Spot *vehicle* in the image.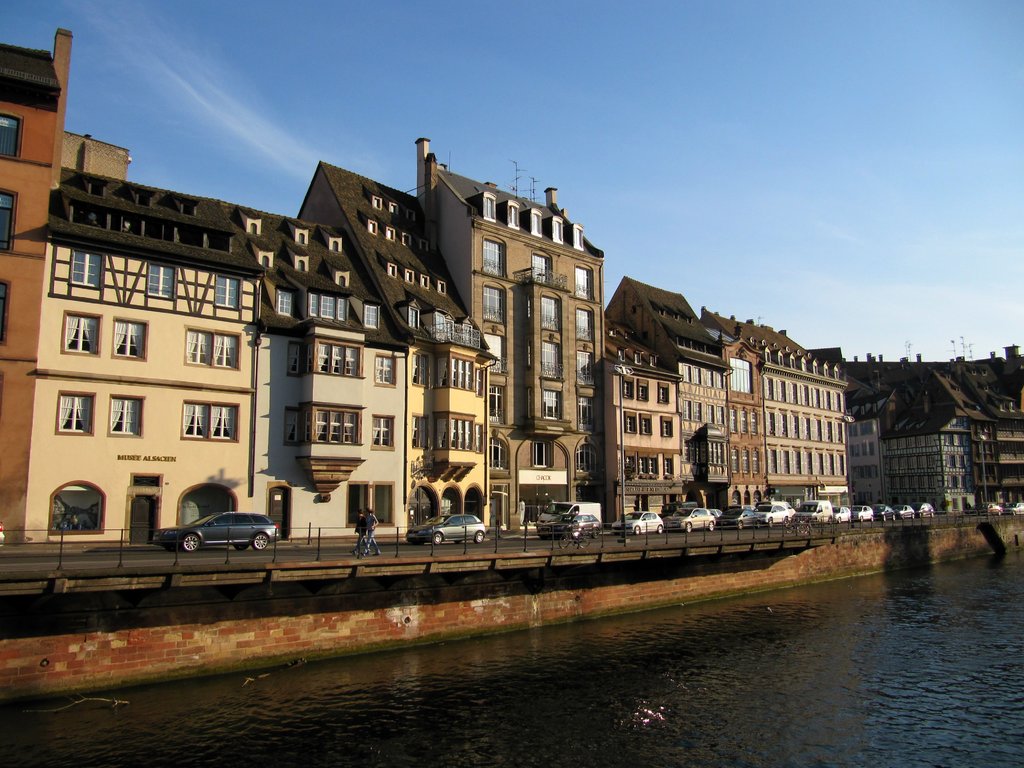
*vehicle* found at (left=892, top=502, right=922, bottom=521).
